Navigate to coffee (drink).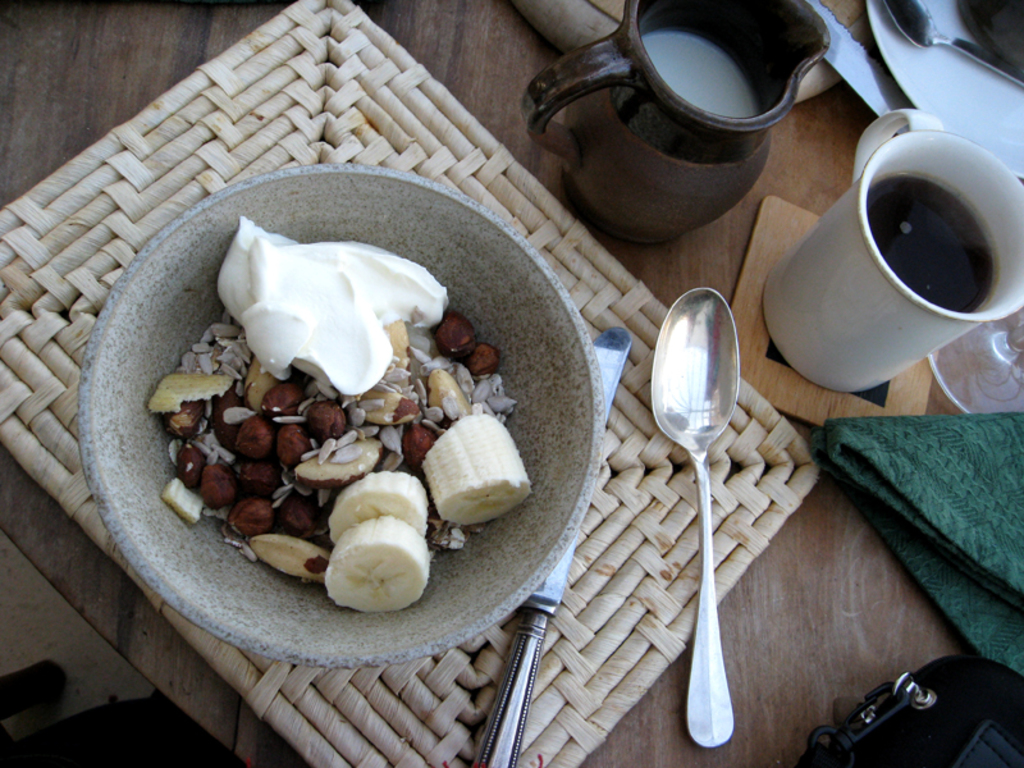
Navigation target: 867, 174, 998, 306.
